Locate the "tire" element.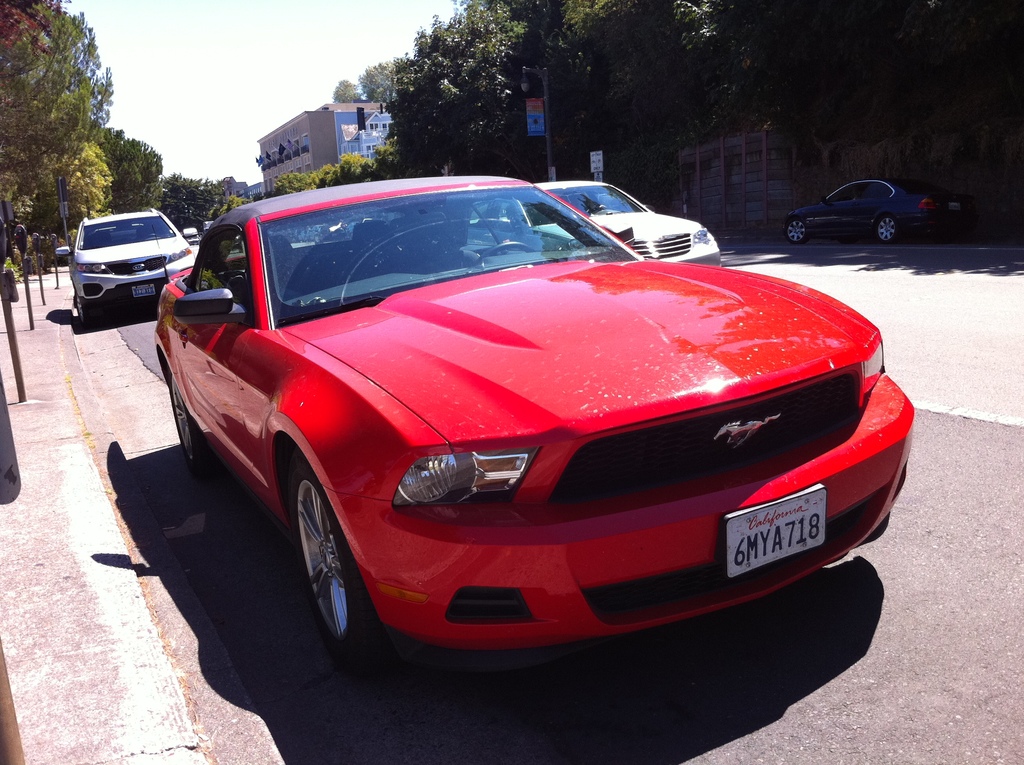
Element bbox: Rect(169, 372, 211, 475).
